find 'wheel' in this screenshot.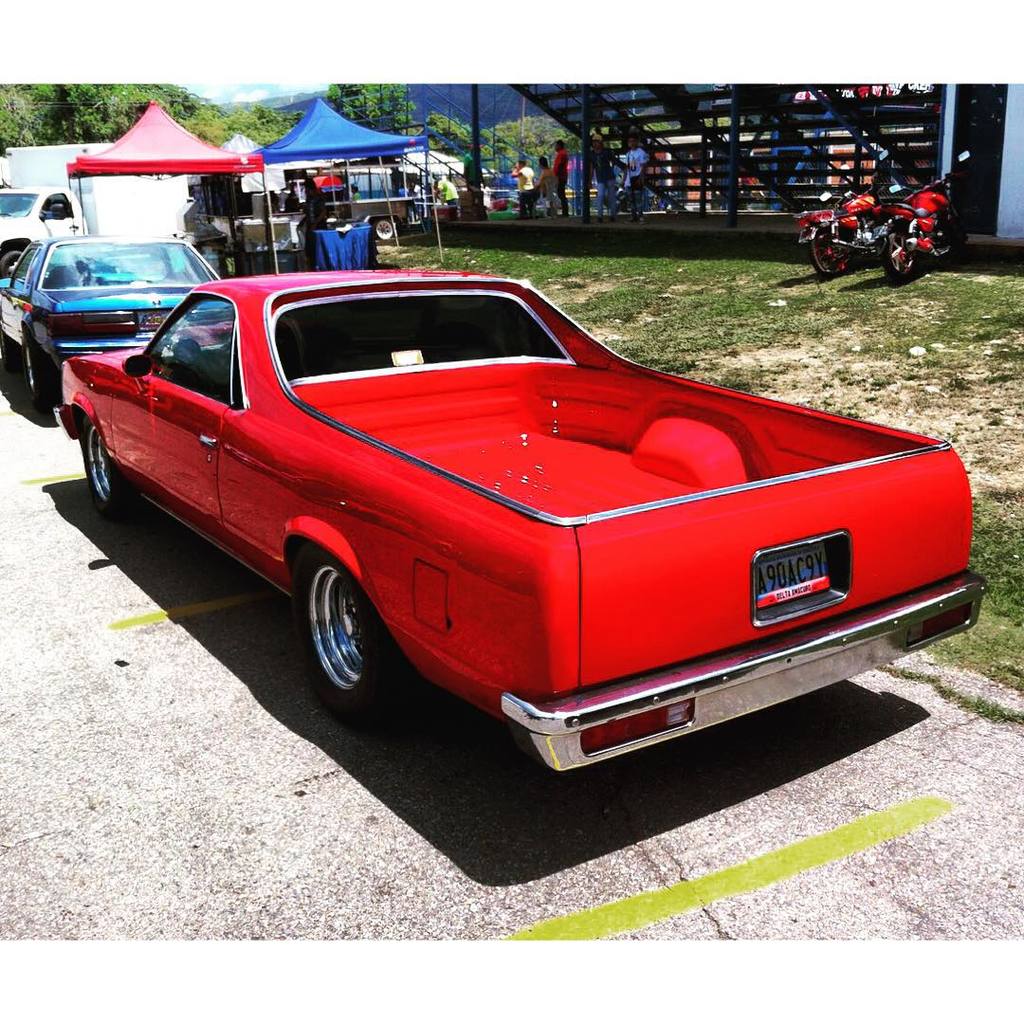
The bounding box for 'wheel' is [left=811, top=229, right=843, bottom=275].
